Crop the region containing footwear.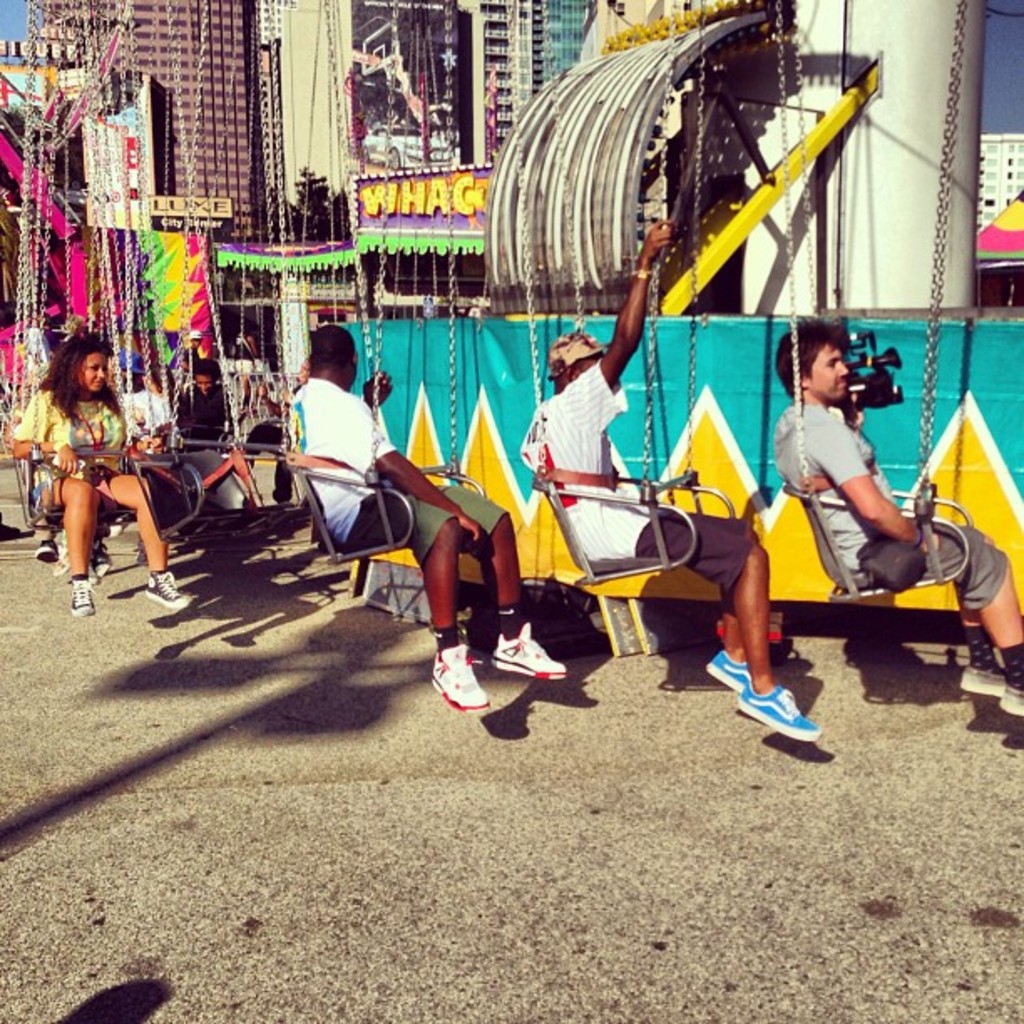
Crop region: <bbox>144, 571, 197, 612</bbox>.
